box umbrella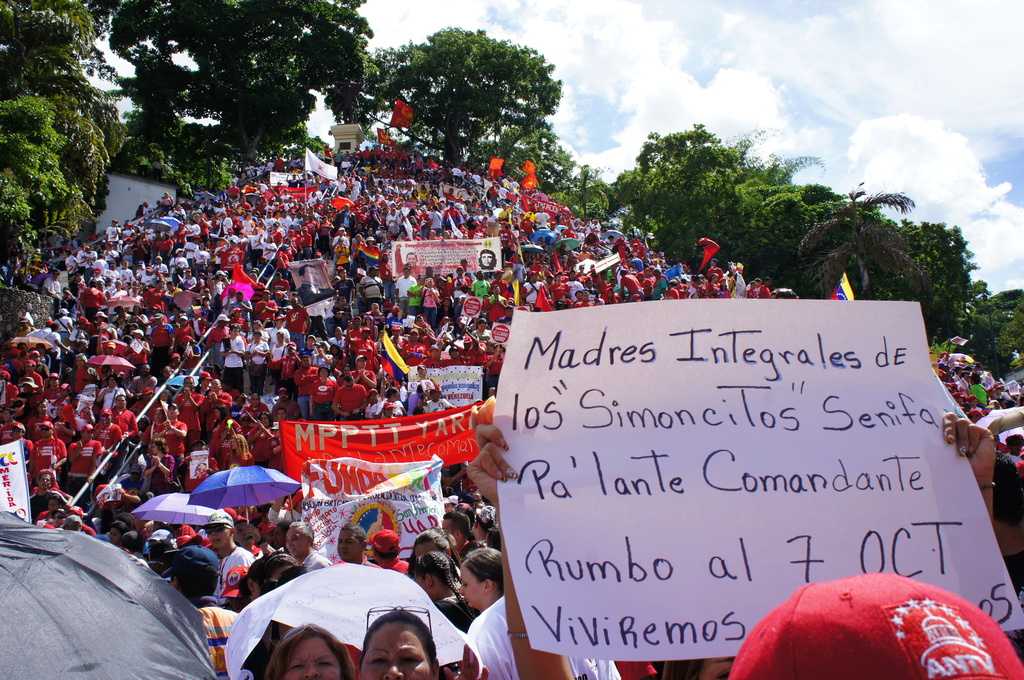
(left=559, top=223, right=572, bottom=232)
